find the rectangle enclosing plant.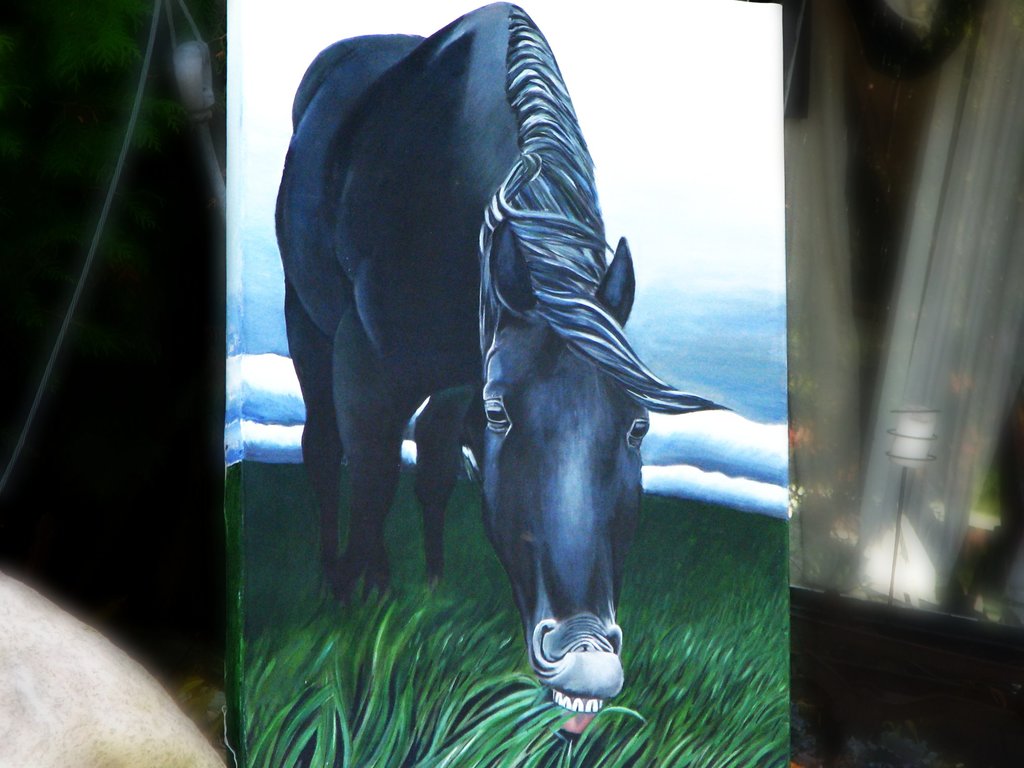
x1=168, y1=525, x2=616, y2=750.
